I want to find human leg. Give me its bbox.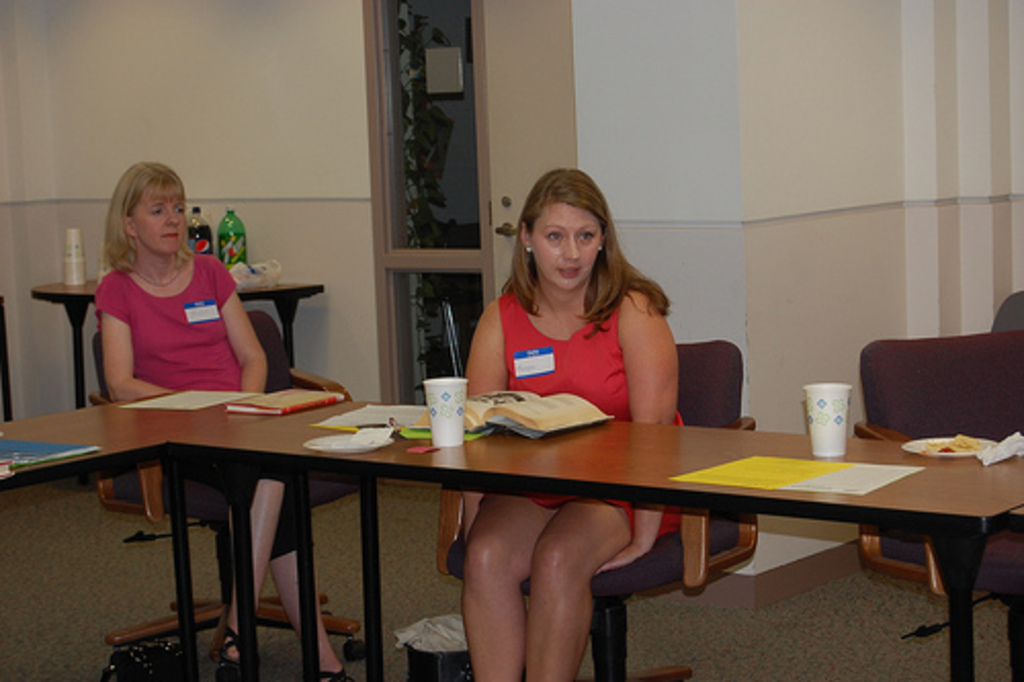
locate(276, 471, 348, 680).
